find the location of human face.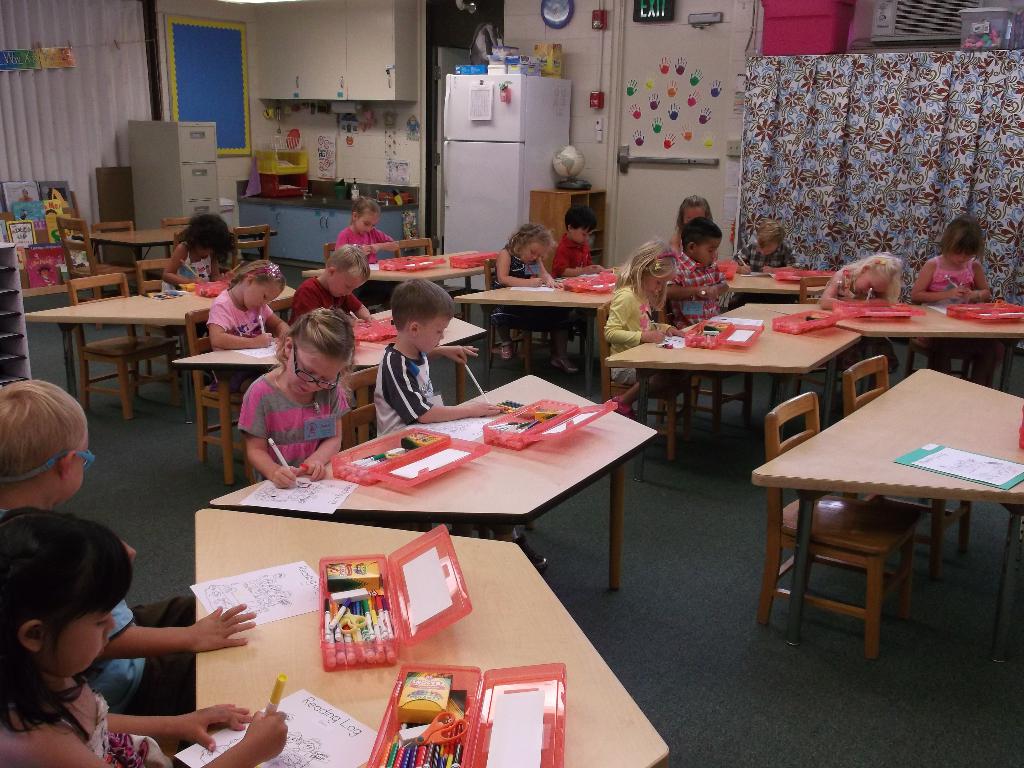
Location: 355,209,378,236.
